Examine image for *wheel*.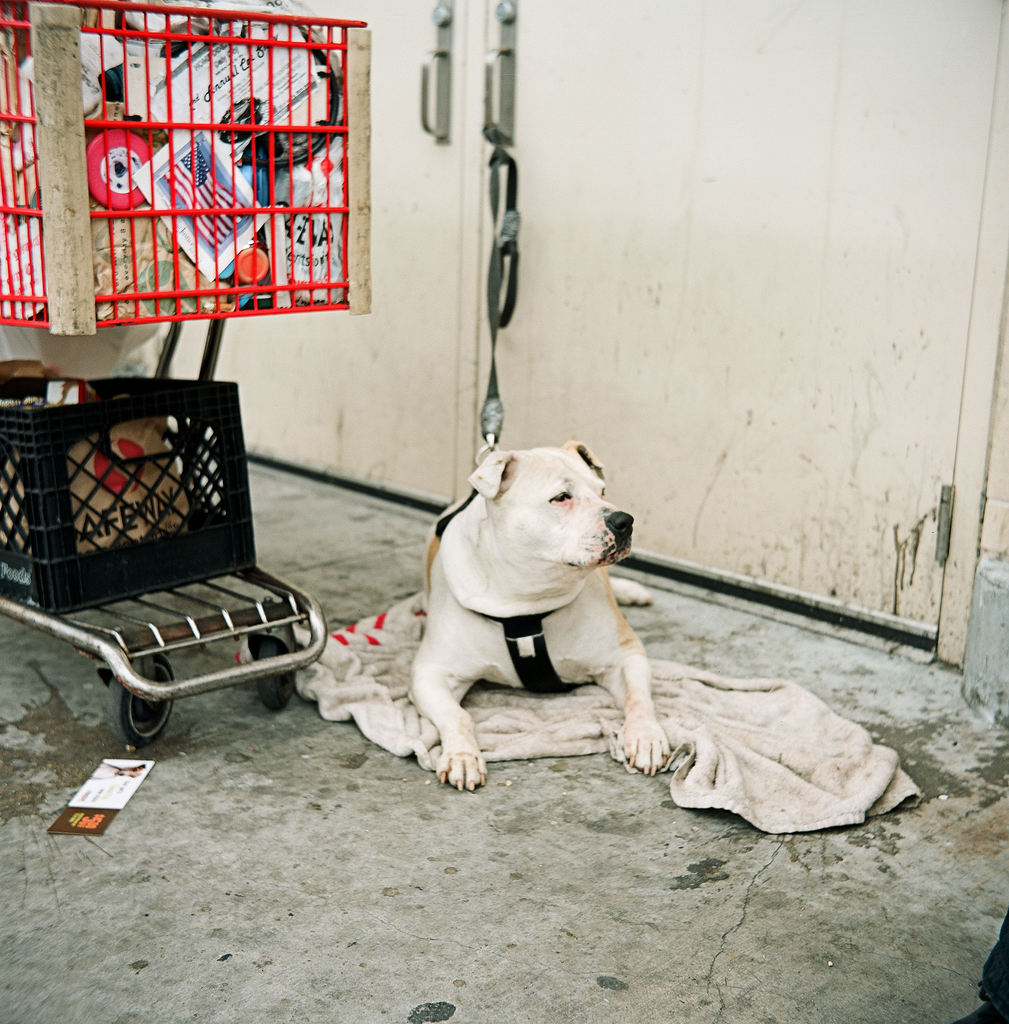
Examination result: locate(106, 653, 179, 753).
